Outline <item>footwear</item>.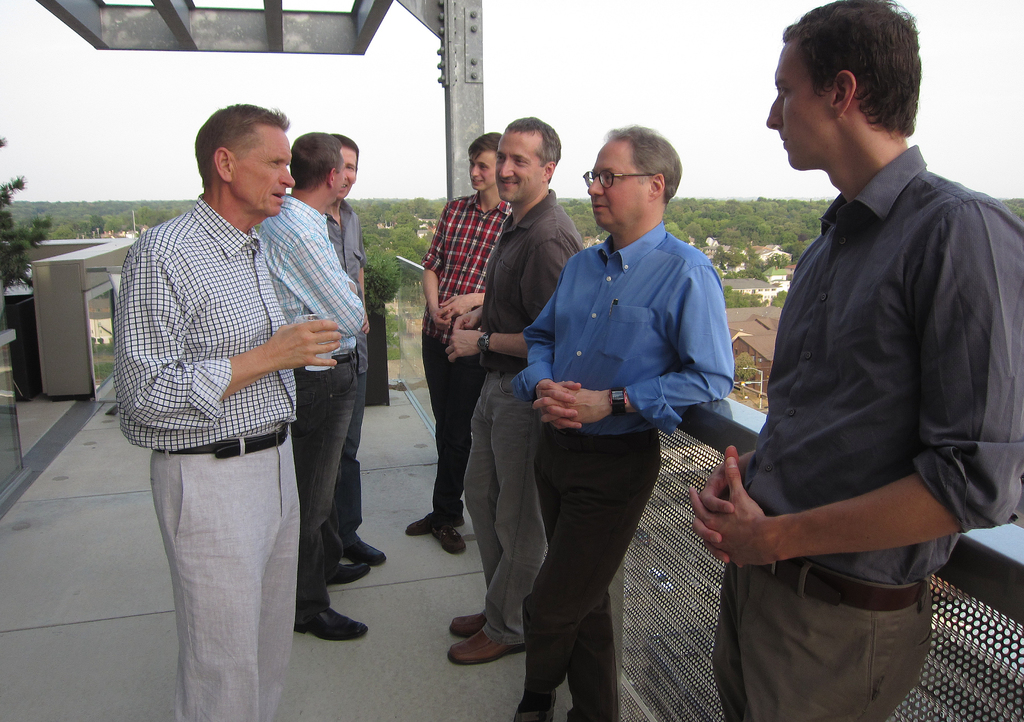
Outline: 448, 627, 527, 664.
